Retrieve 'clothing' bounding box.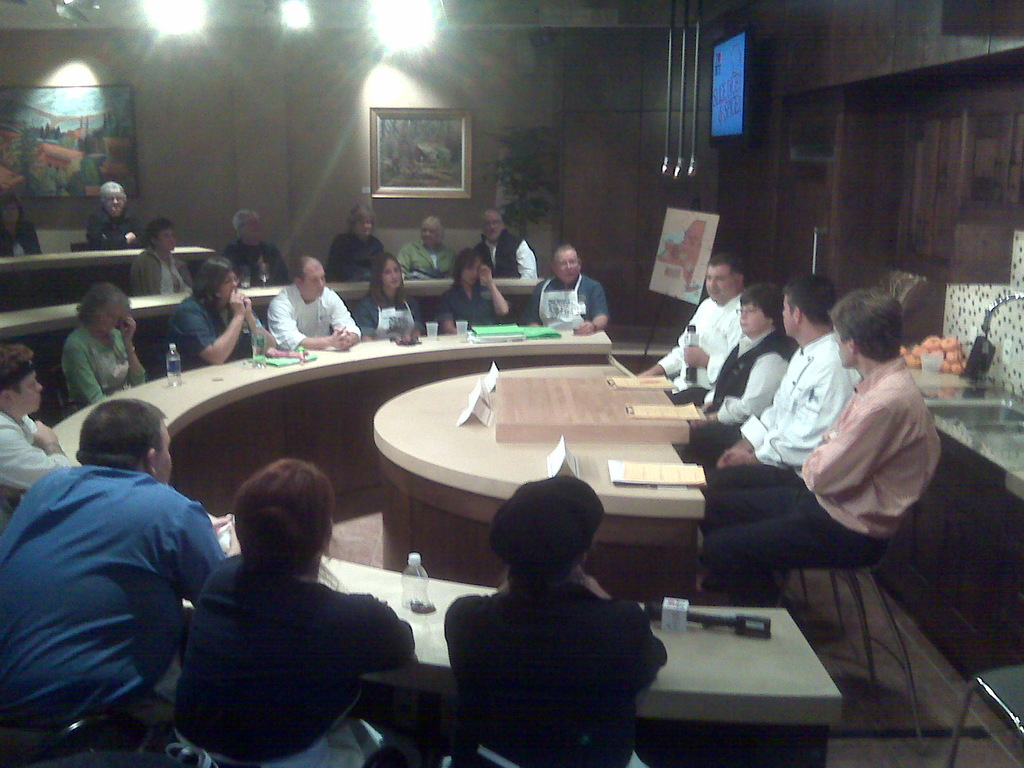
Bounding box: locate(523, 275, 607, 327).
